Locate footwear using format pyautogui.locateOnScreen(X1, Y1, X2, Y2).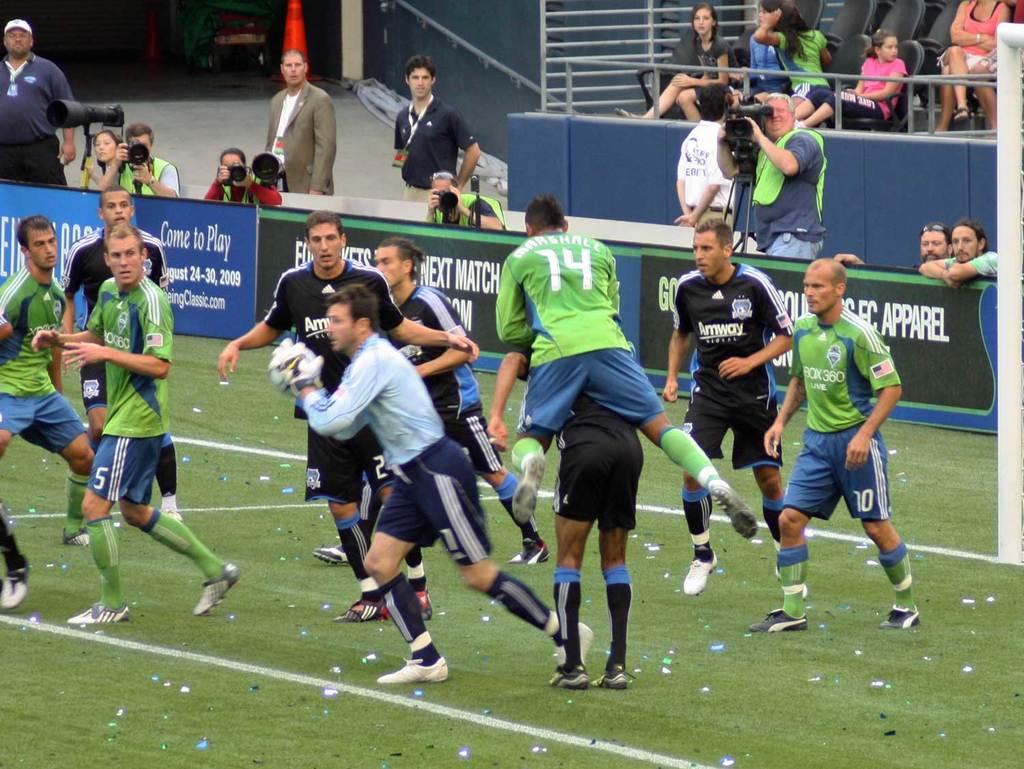
pyautogui.locateOnScreen(60, 527, 89, 549).
